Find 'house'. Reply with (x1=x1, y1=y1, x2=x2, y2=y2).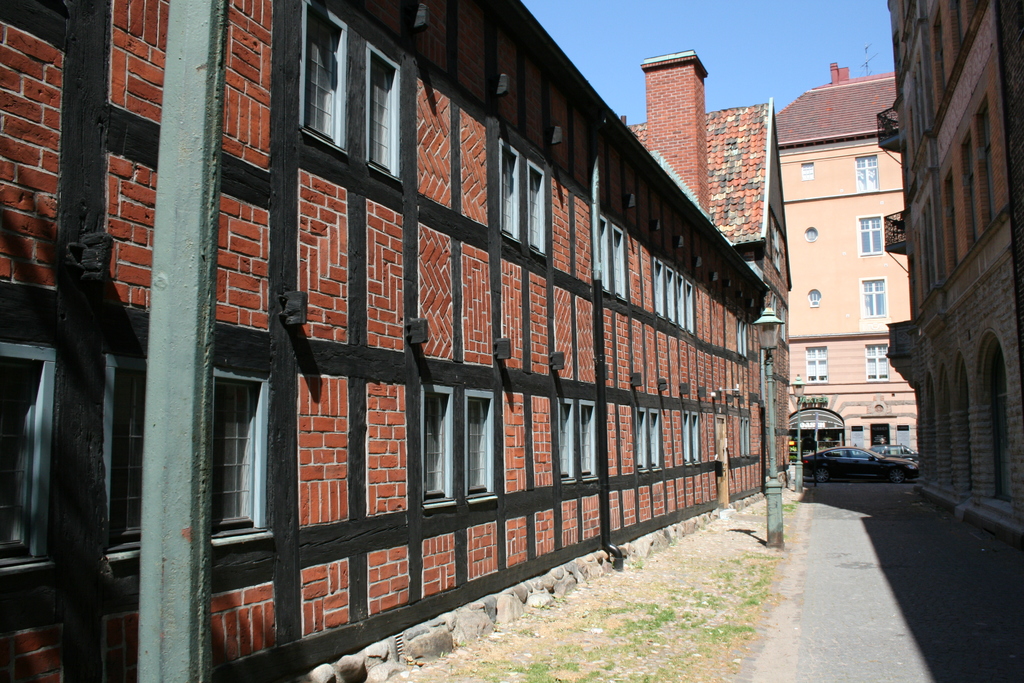
(x1=787, y1=63, x2=920, y2=468).
